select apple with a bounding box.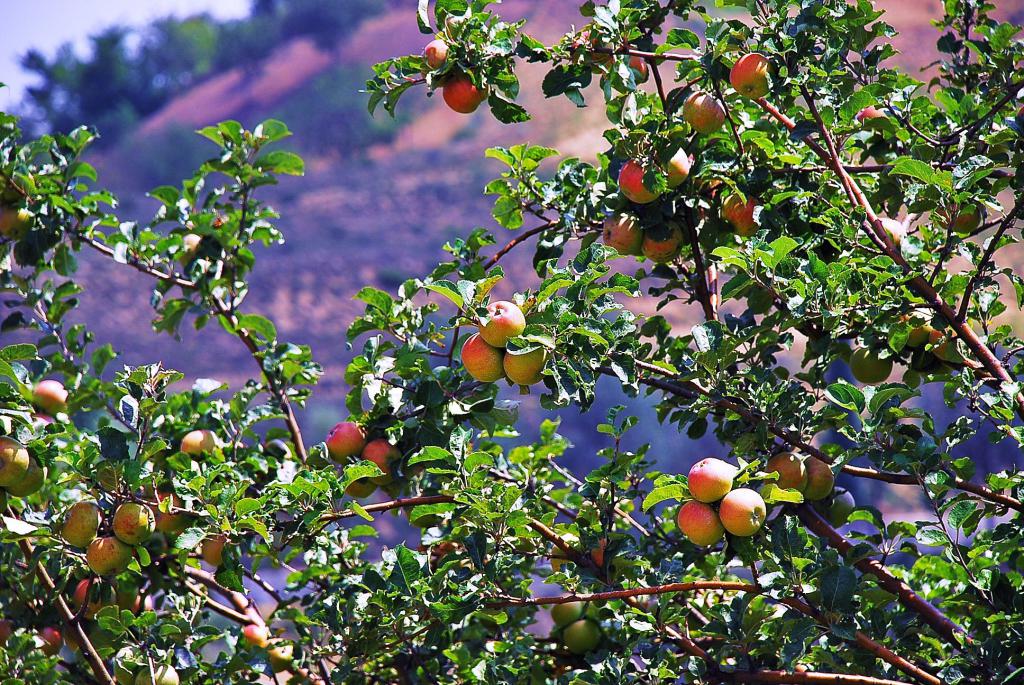
<bbox>239, 624, 269, 645</bbox>.
